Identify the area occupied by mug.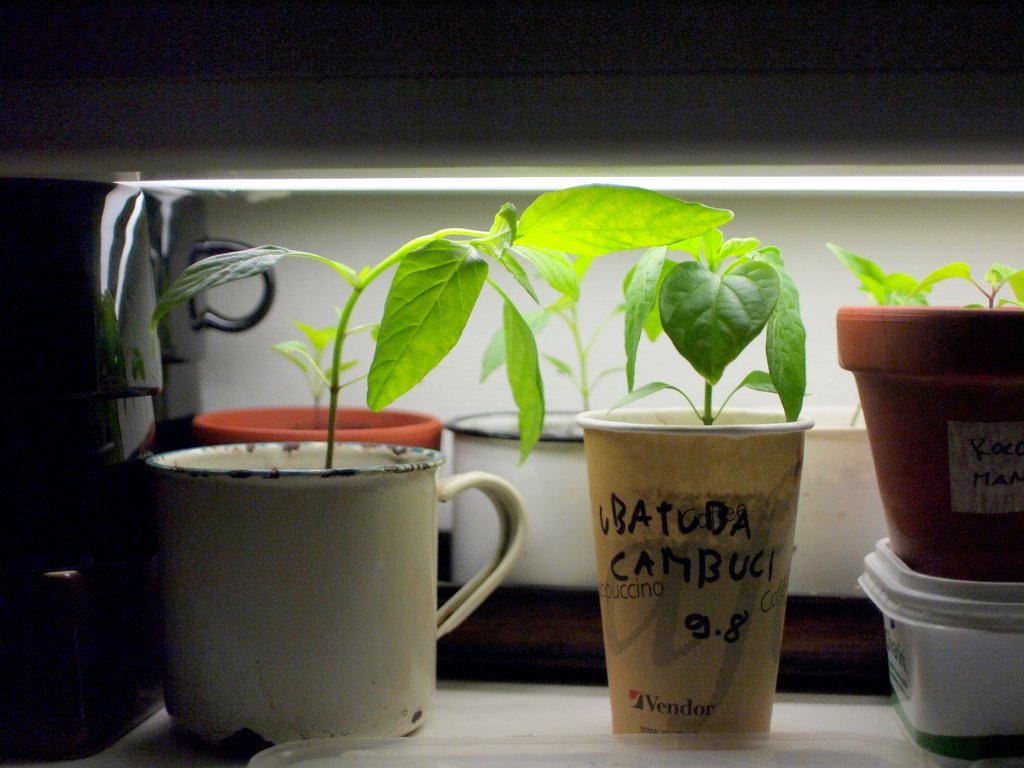
Area: BBox(447, 410, 596, 591).
